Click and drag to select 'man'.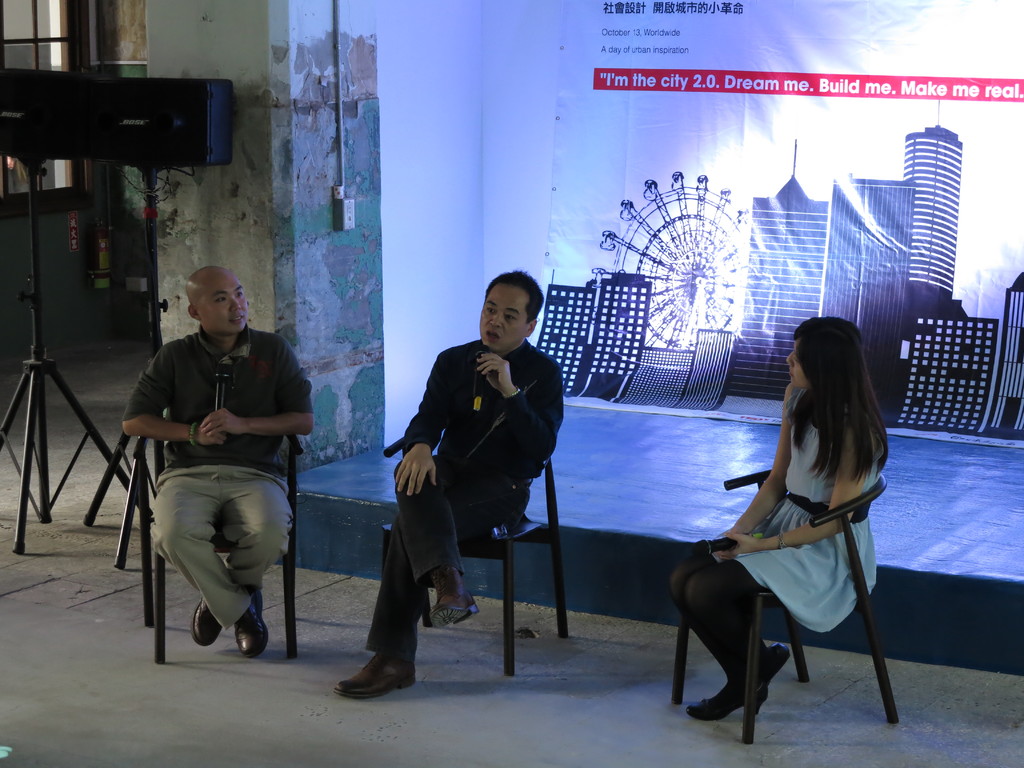
Selection: {"left": 334, "top": 252, "right": 567, "bottom": 704}.
